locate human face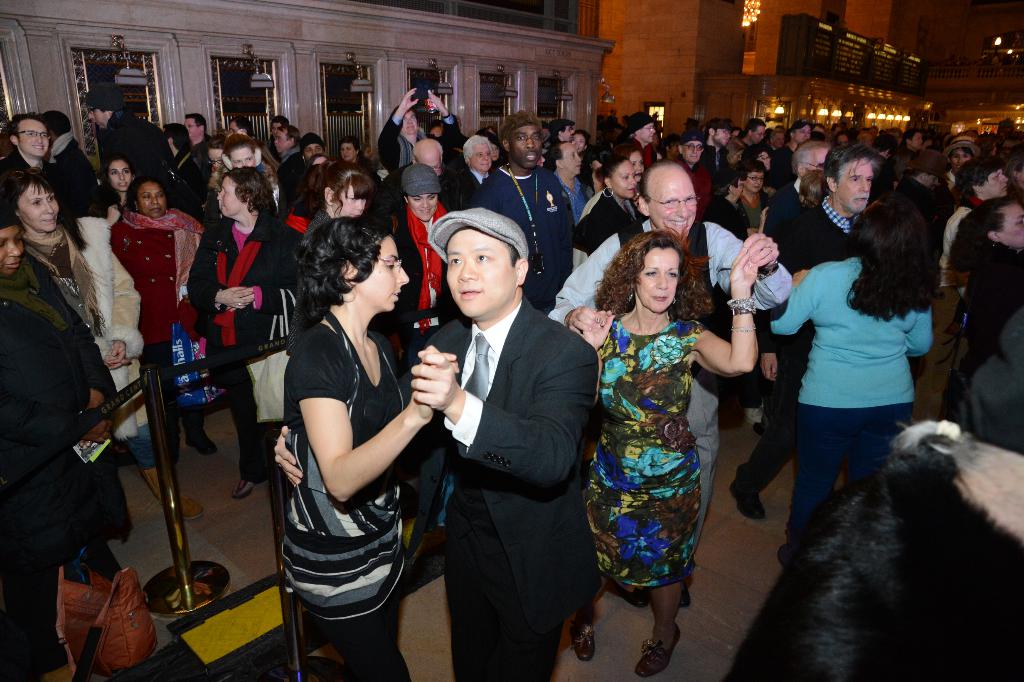
region(751, 124, 764, 145)
